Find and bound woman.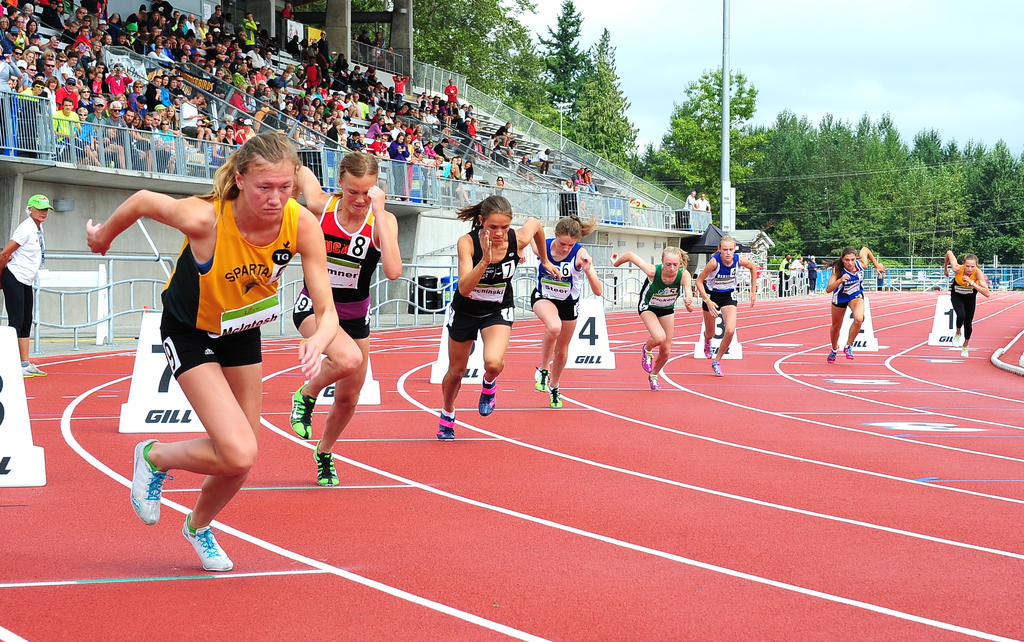
Bound: x1=609, y1=247, x2=689, y2=387.
